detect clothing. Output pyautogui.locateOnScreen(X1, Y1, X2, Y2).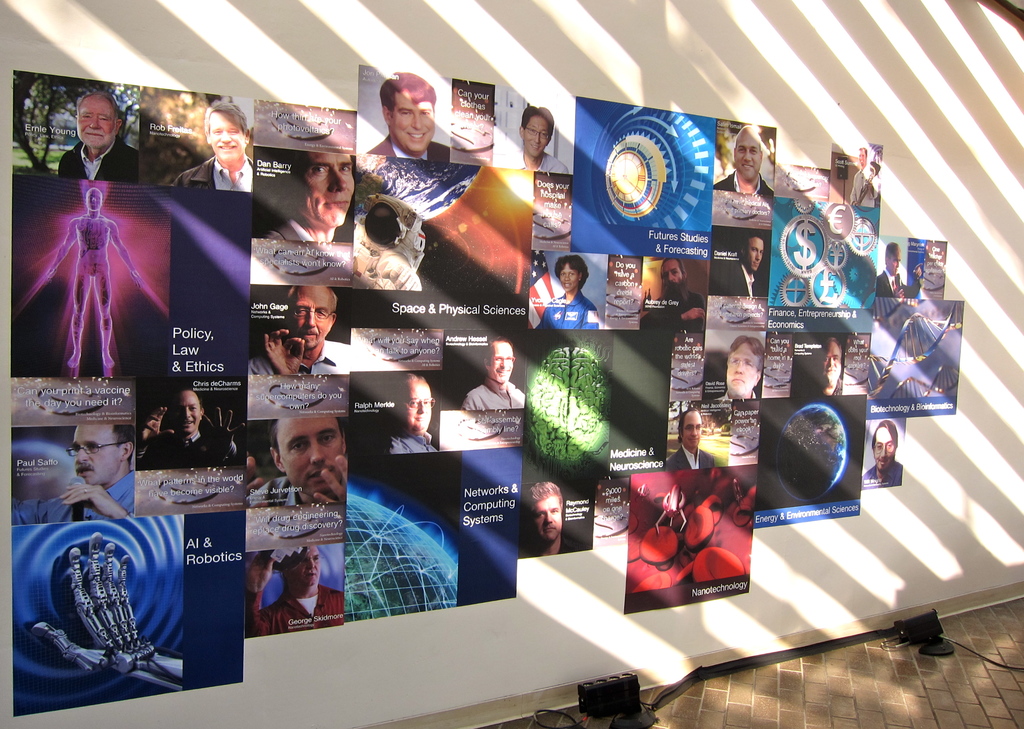
pyautogui.locateOnScreen(57, 140, 143, 186).
